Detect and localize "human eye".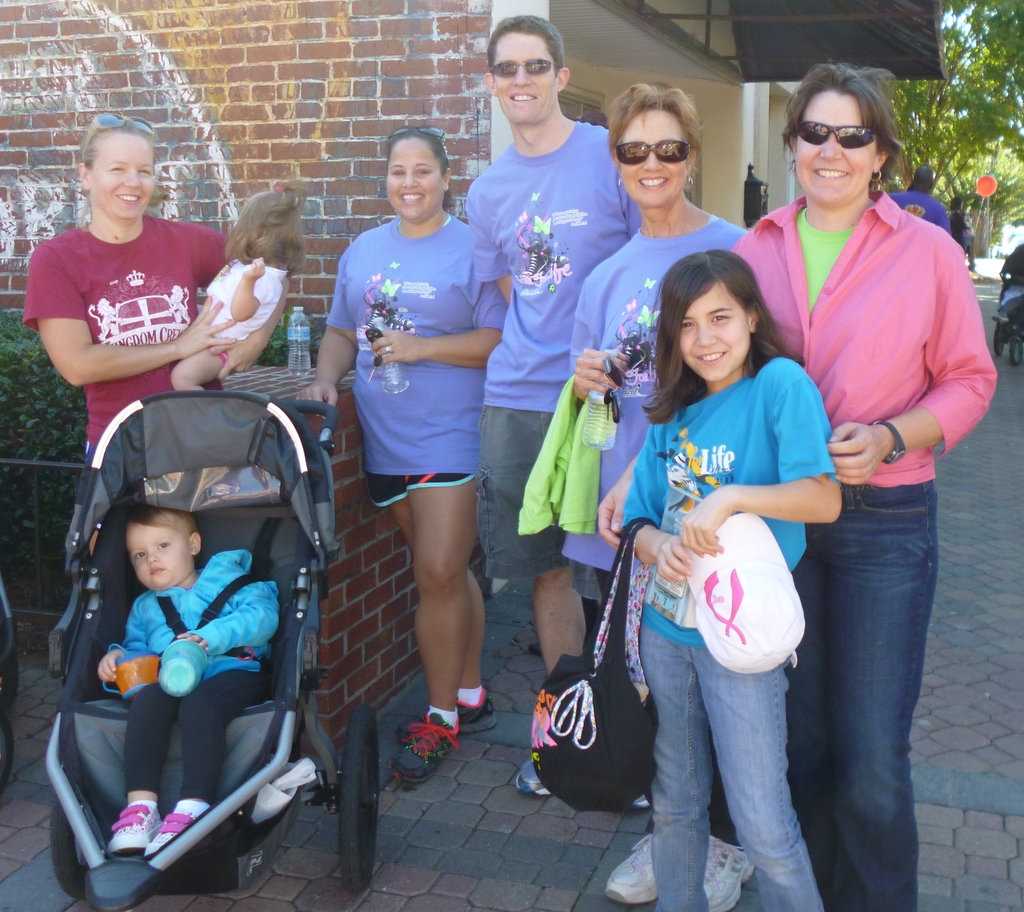
Localized at region(108, 164, 124, 173).
